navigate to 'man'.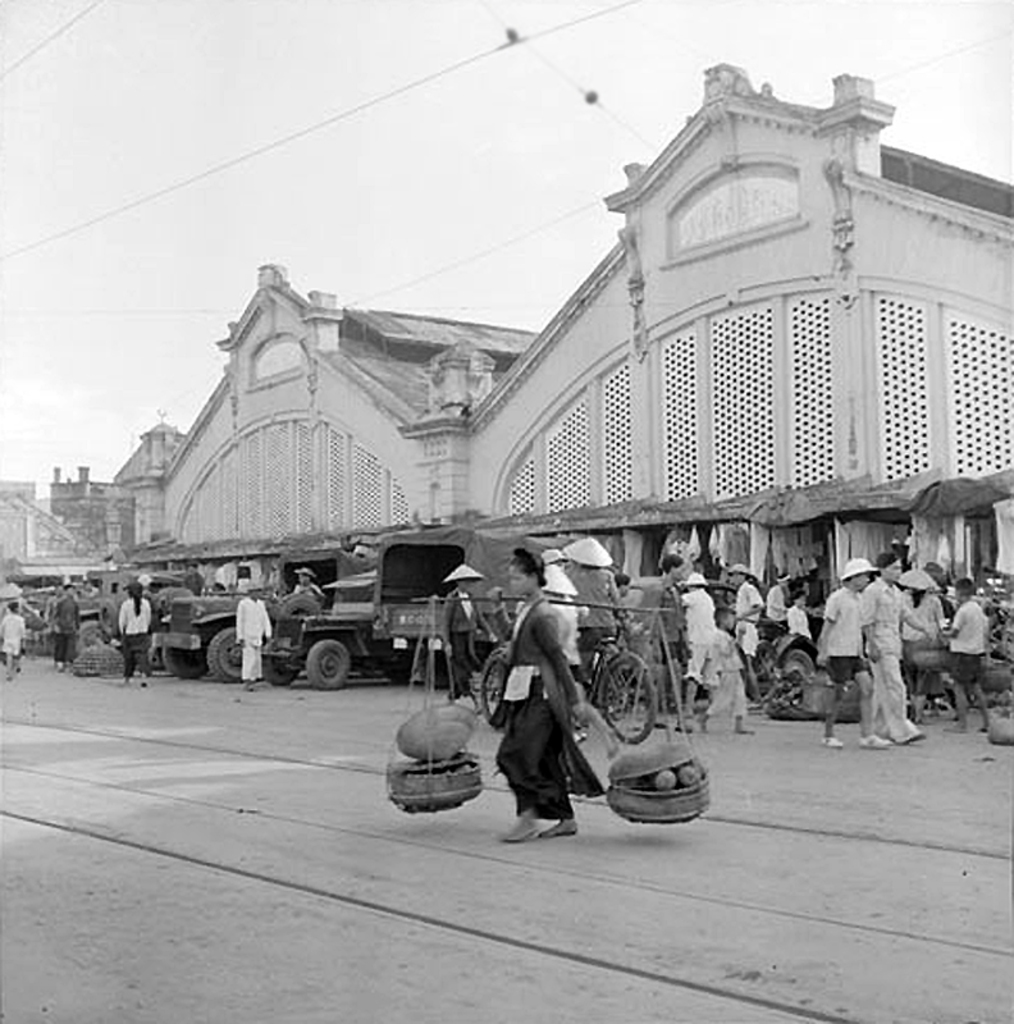
Navigation target: pyautogui.locateOnScreen(52, 584, 84, 673).
